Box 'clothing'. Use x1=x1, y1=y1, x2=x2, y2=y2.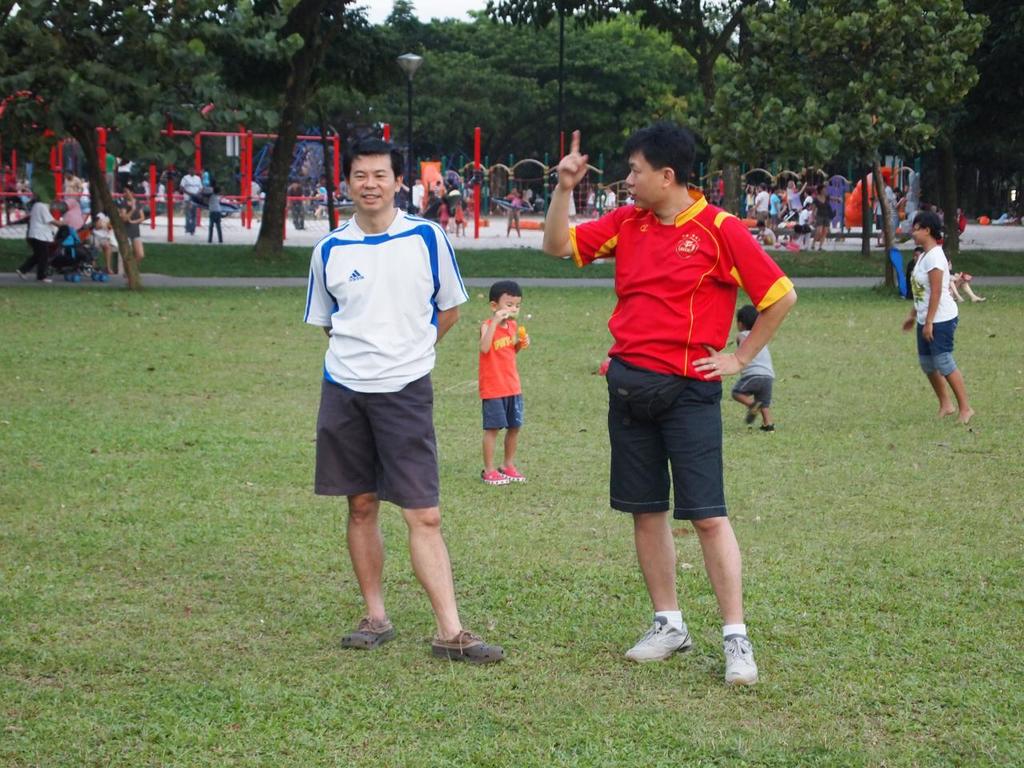
x1=305, y1=186, x2=456, y2=547.
